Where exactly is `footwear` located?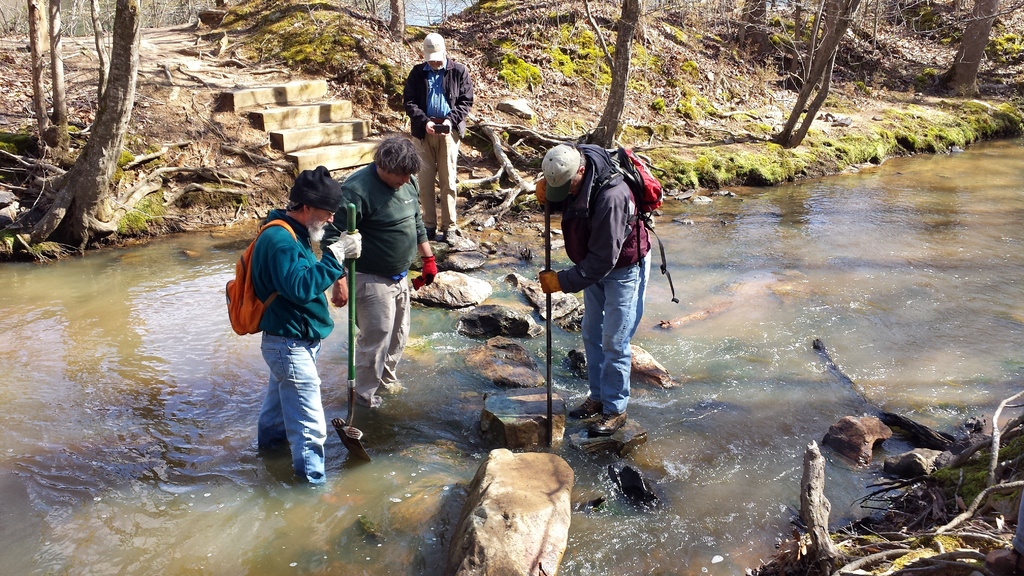
Its bounding box is crop(421, 225, 434, 240).
